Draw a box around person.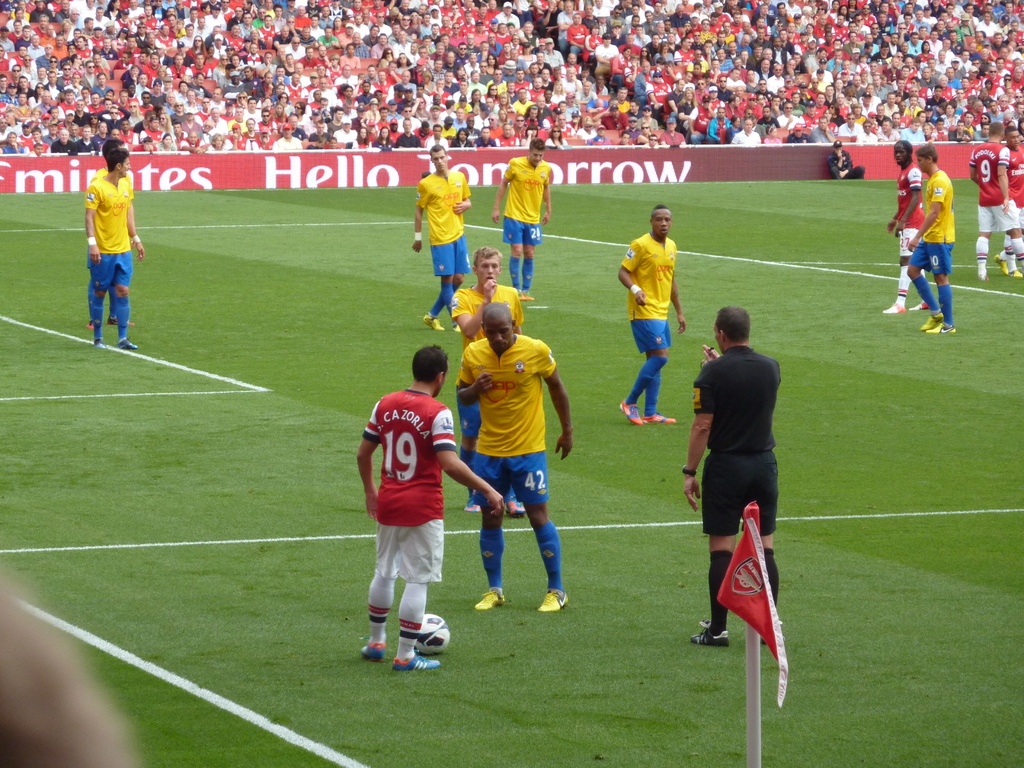
{"left": 618, "top": 204, "right": 689, "bottom": 424}.
